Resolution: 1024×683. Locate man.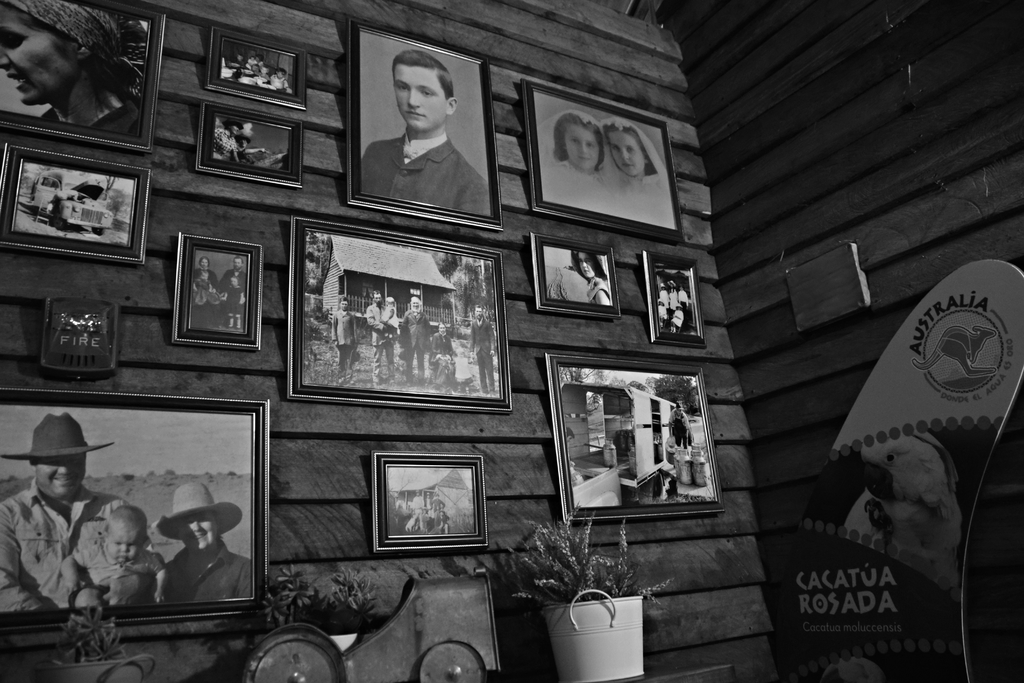
(left=351, top=75, right=485, bottom=213).
